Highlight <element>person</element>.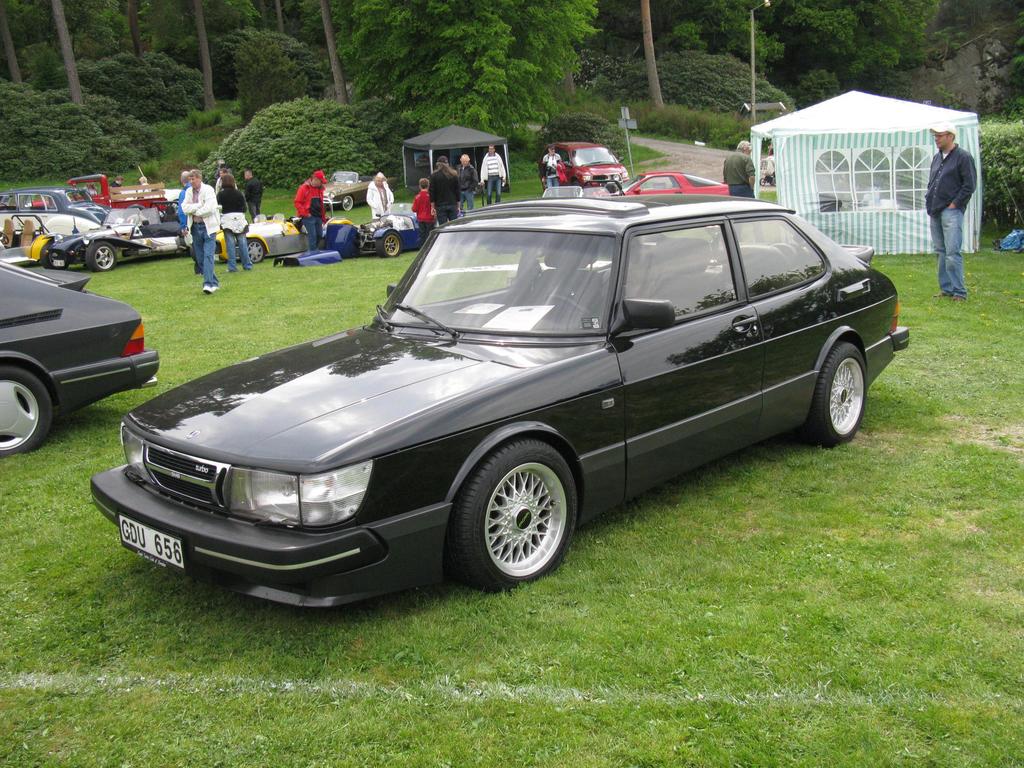
Highlighted region: bbox=(139, 177, 150, 187).
